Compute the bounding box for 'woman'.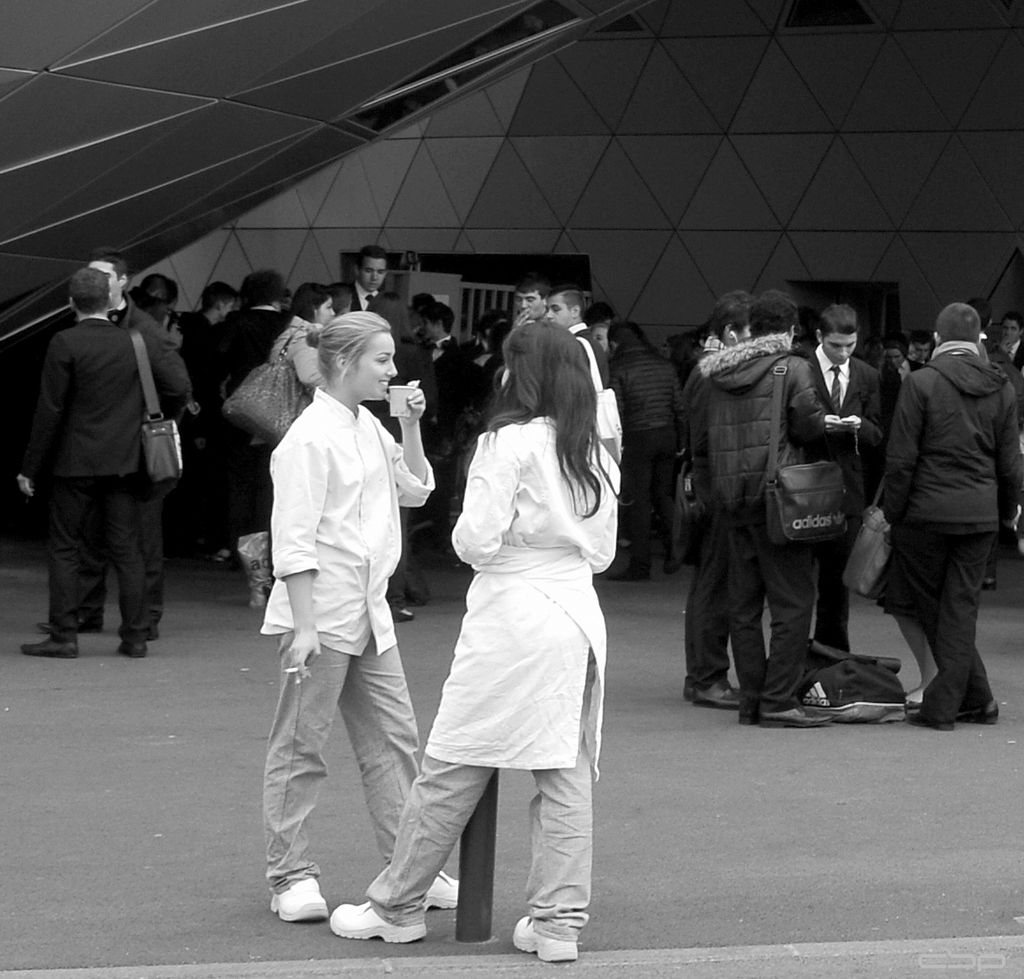
<region>410, 292, 623, 937</region>.
